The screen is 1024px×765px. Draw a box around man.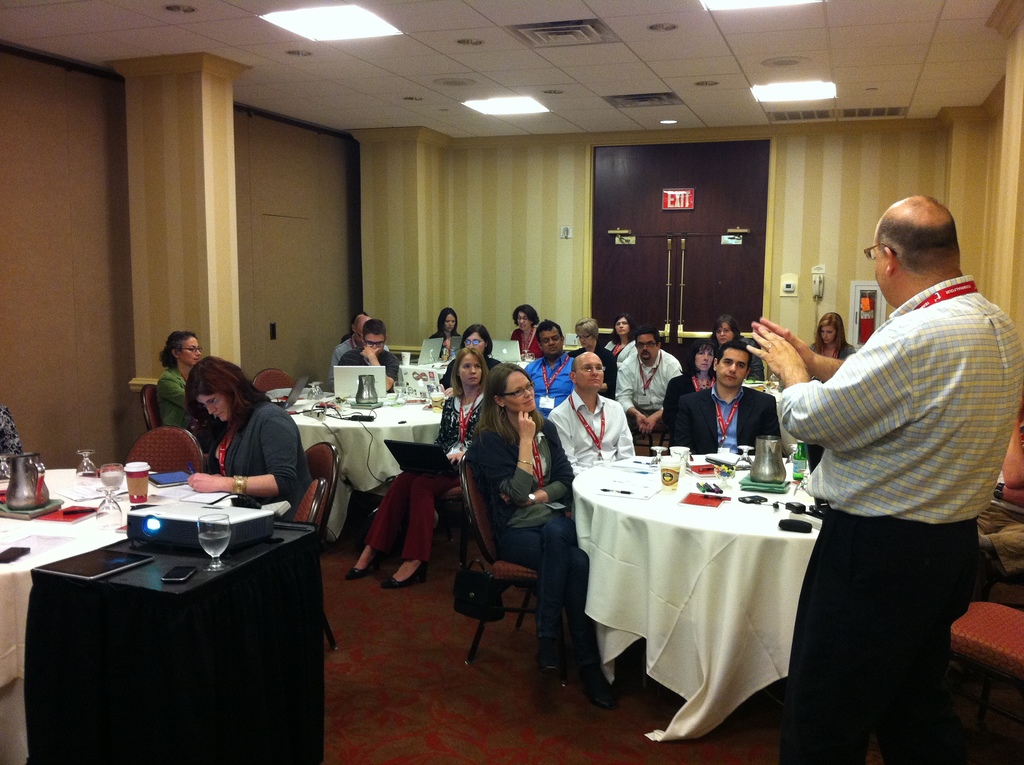
549/351/636/480.
